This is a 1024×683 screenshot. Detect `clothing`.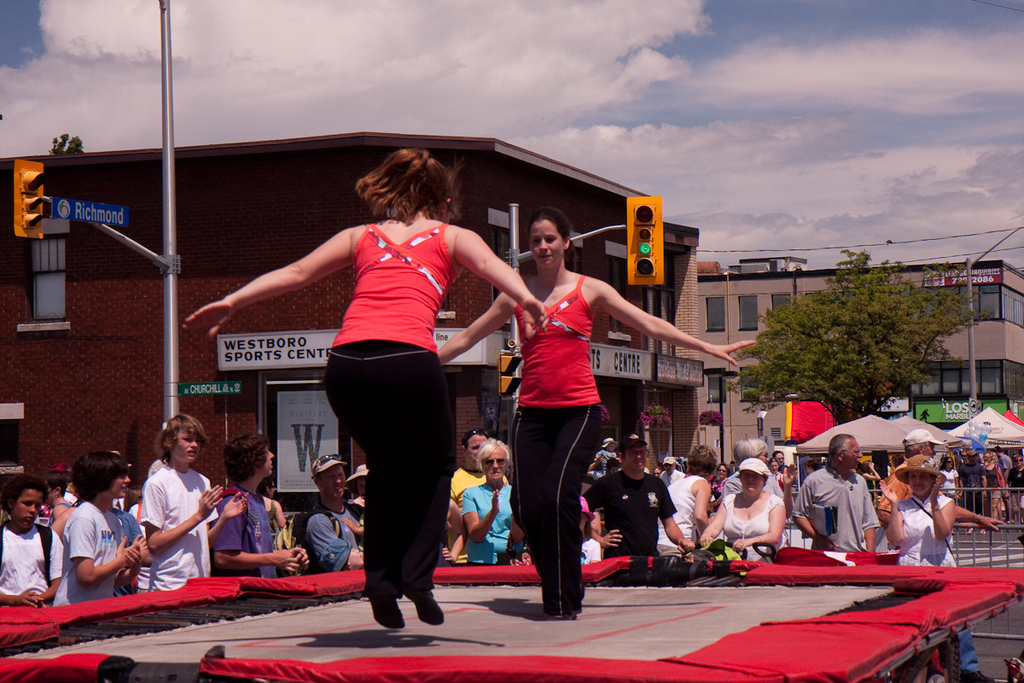
[left=442, top=463, right=493, bottom=552].
